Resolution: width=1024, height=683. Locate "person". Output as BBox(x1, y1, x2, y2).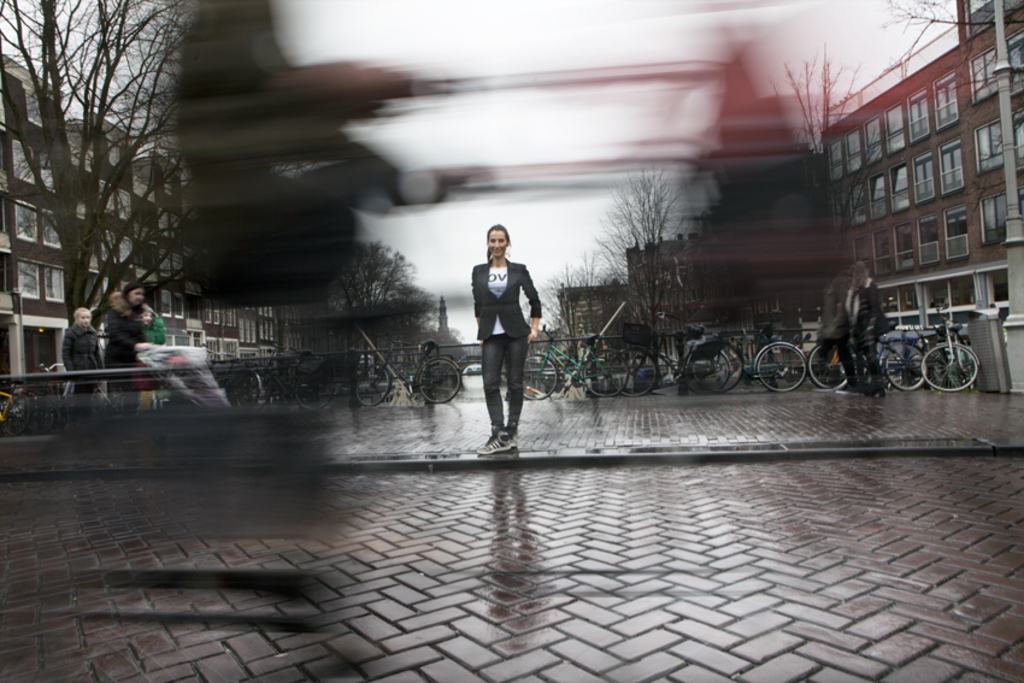
BBox(847, 259, 887, 402).
